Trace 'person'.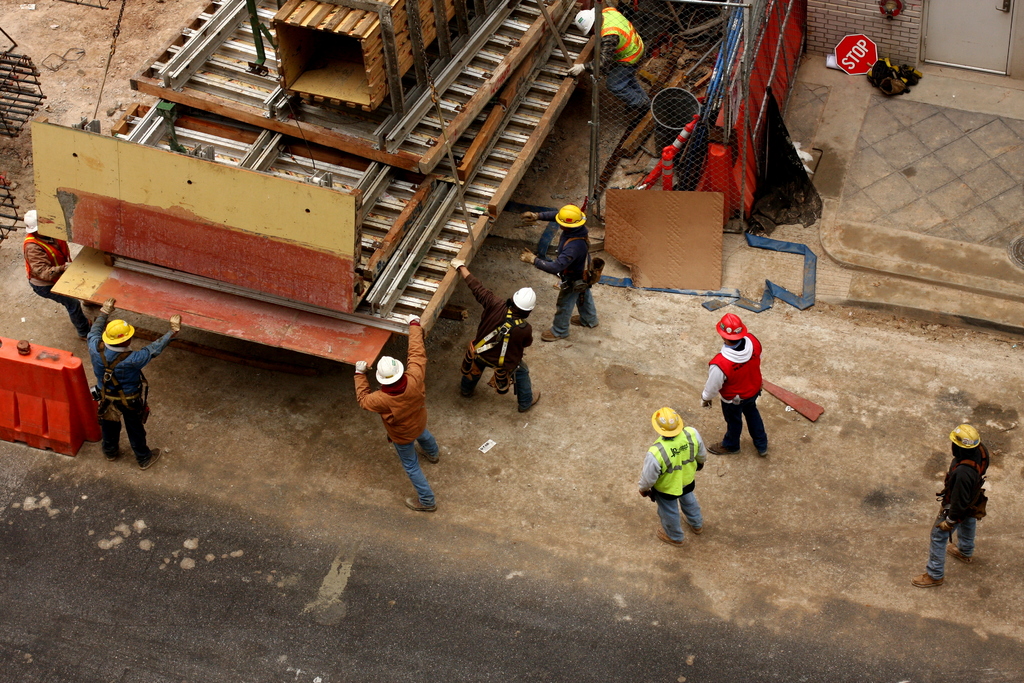
Traced to 84:293:182:473.
